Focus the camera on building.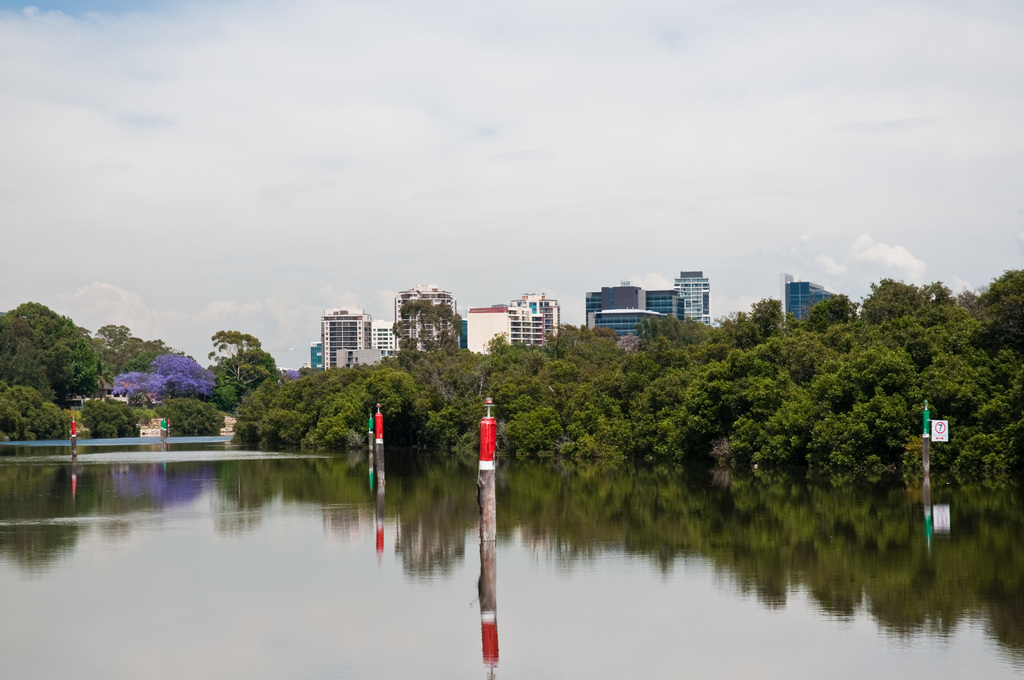
Focus region: (783,273,834,321).
